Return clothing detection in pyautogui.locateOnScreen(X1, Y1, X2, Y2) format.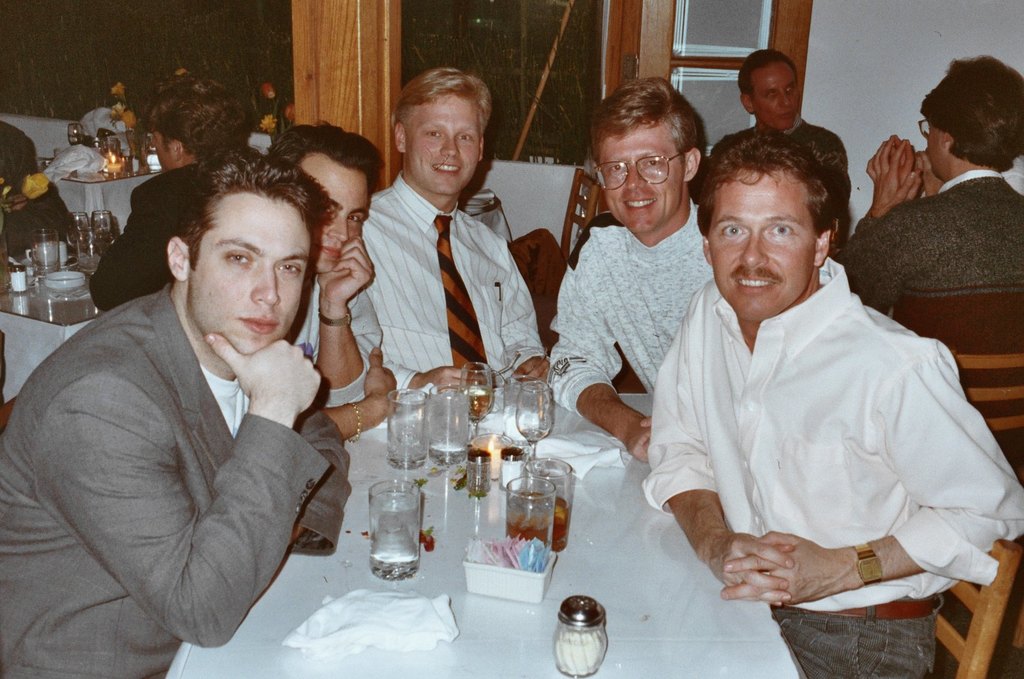
pyautogui.locateOnScreen(355, 182, 544, 387).
